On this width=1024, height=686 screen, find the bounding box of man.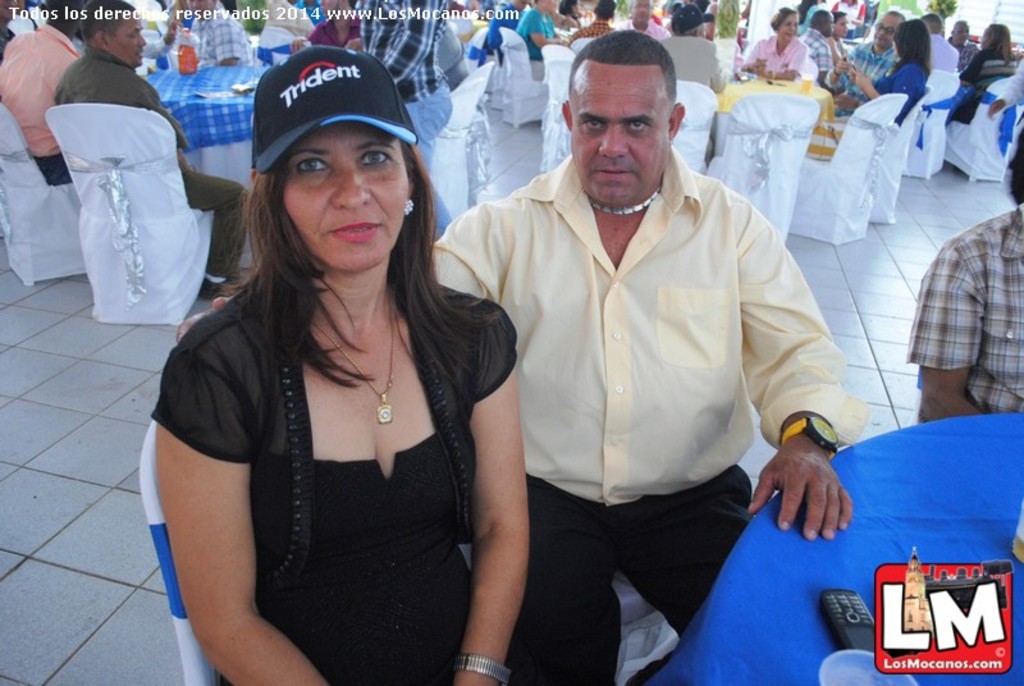
Bounding box: detection(49, 0, 248, 299).
